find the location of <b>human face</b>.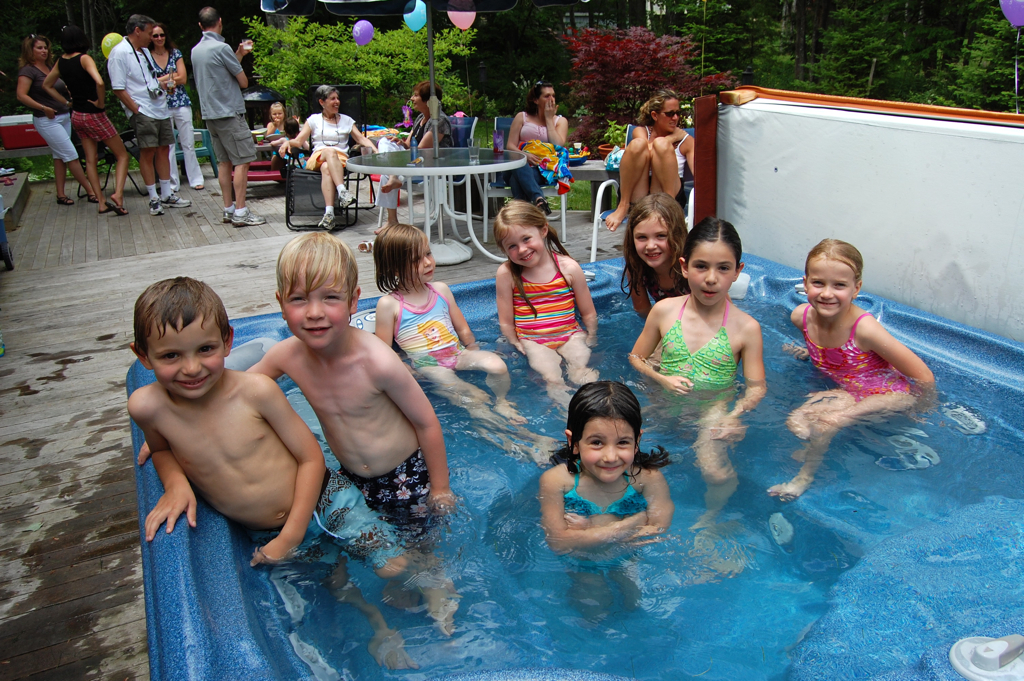
Location: detection(534, 85, 559, 112).
